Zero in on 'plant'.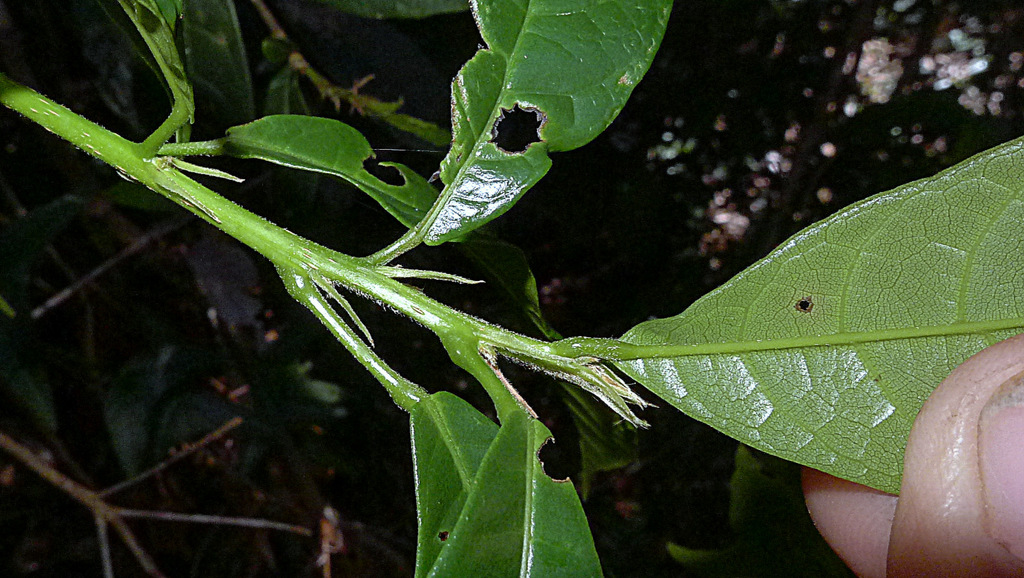
Zeroed in: [left=47, top=0, right=999, bottom=562].
